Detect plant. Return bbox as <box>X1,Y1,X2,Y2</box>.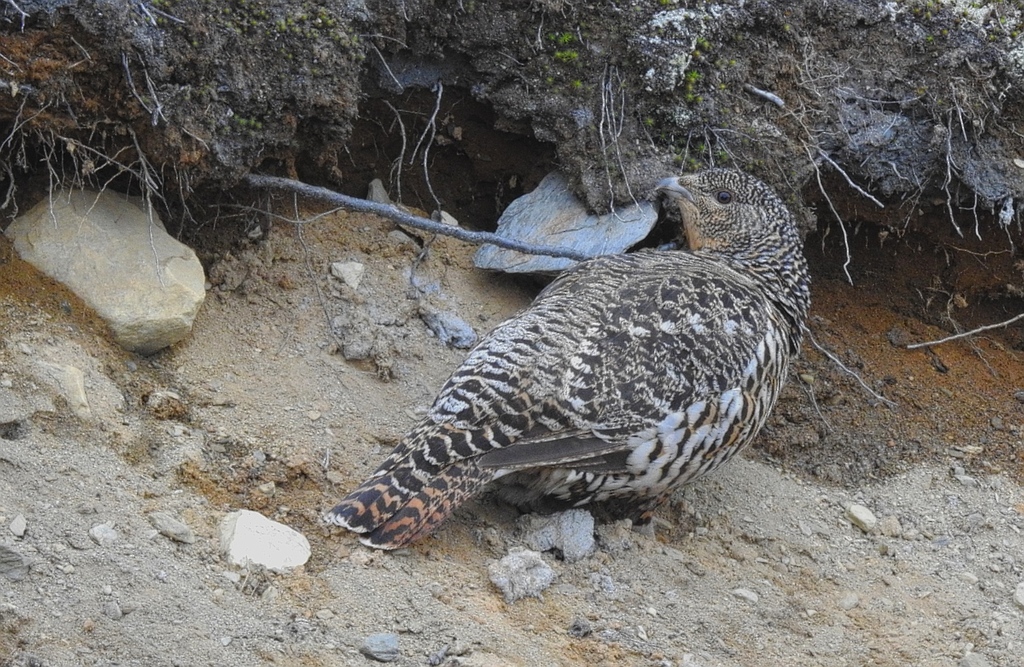
<box>693,46,701,57</box>.
